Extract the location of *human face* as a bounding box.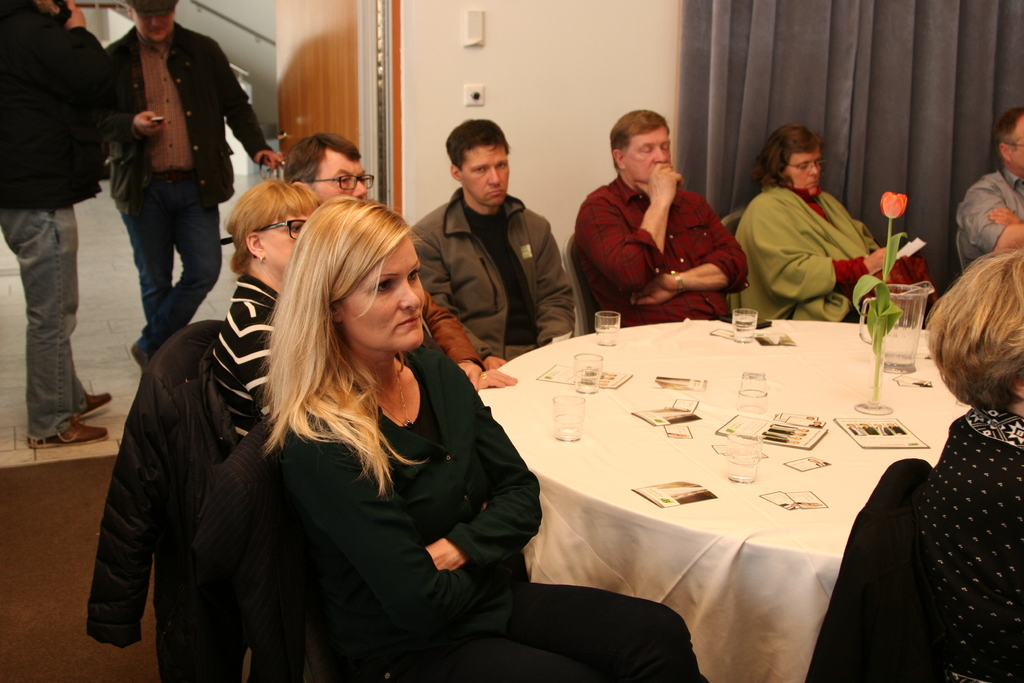
pyautogui.locateOnScreen(785, 143, 820, 199).
